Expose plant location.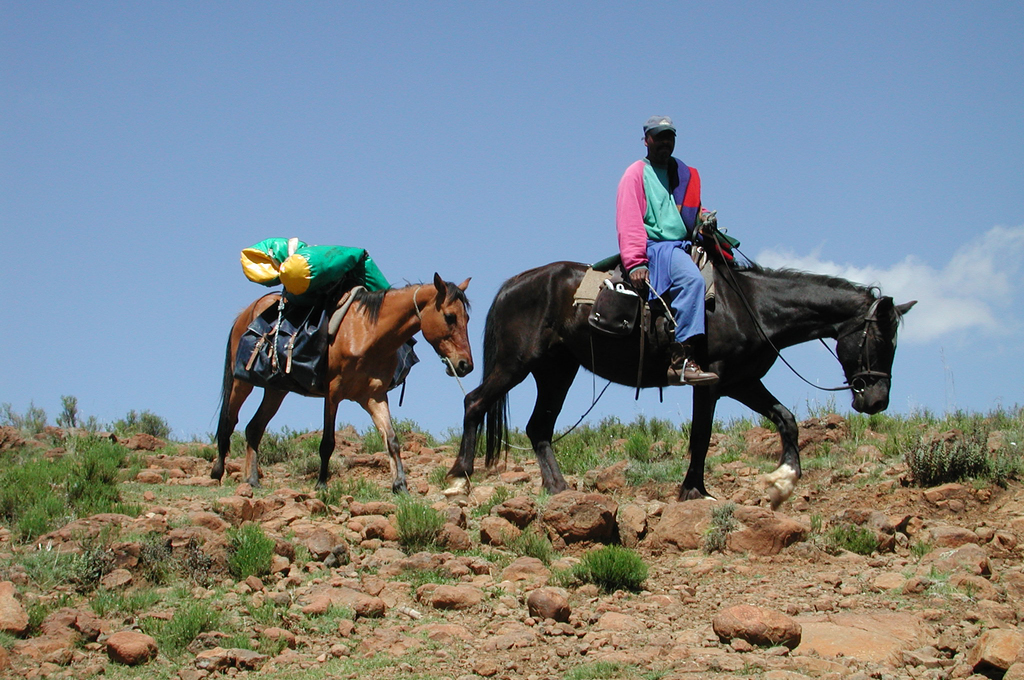
Exposed at box(877, 526, 942, 595).
